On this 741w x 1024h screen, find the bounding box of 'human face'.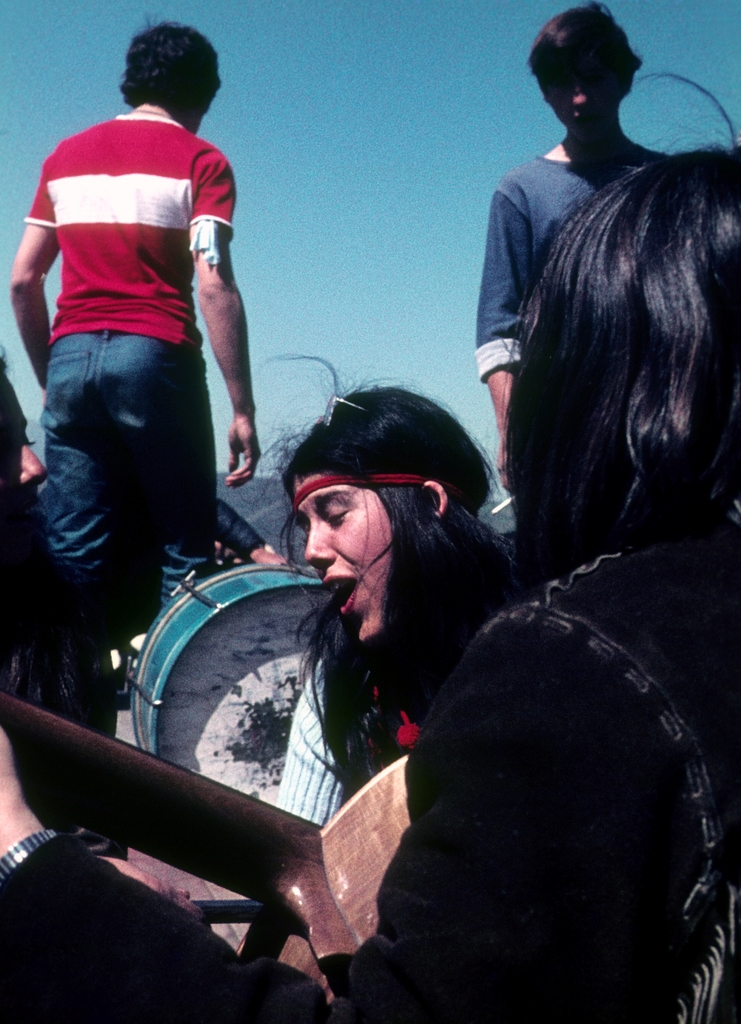
Bounding box: rect(288, 471, 398, 639).
